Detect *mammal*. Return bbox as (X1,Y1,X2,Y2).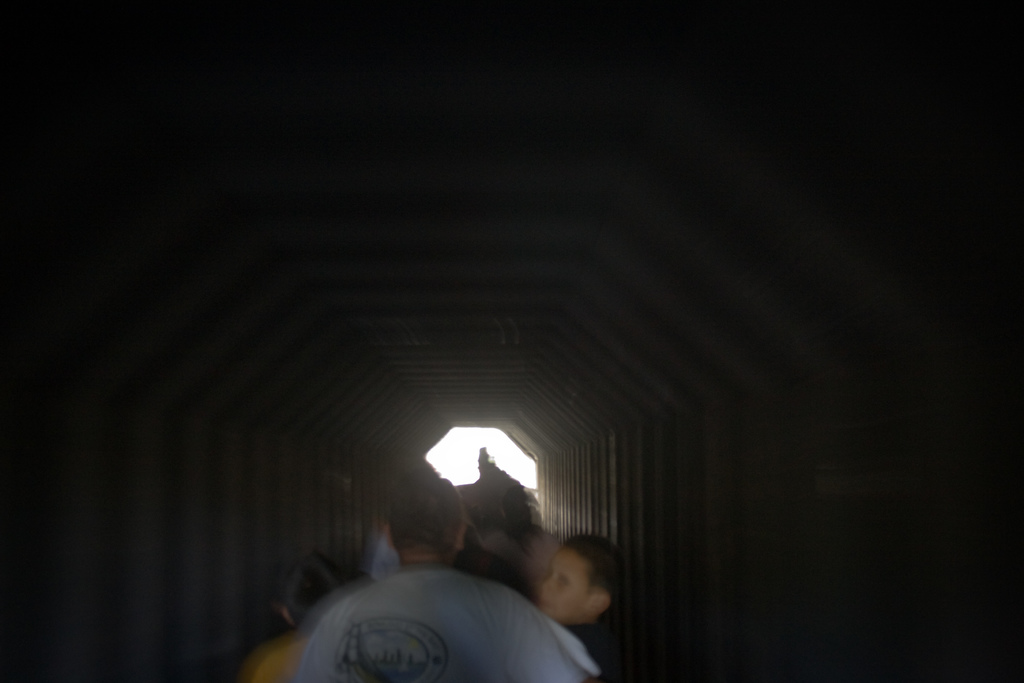
(237,559,376,682).
